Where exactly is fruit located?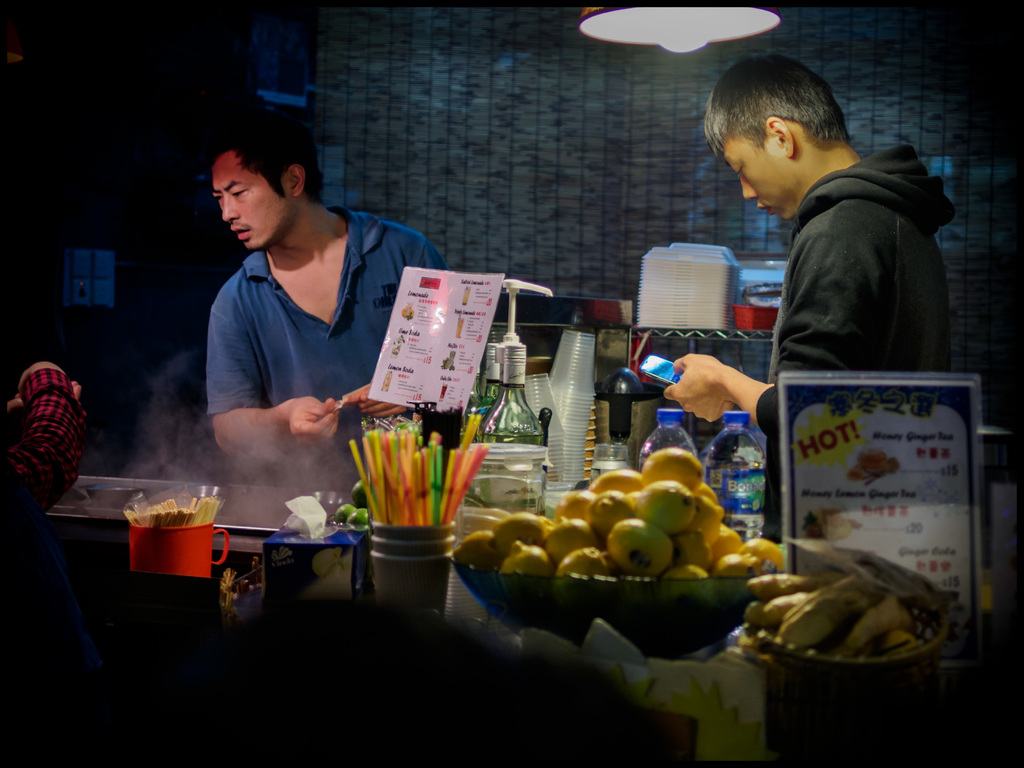
Its bounding box is x1=607 y1=520 x2=677 y2=579.
